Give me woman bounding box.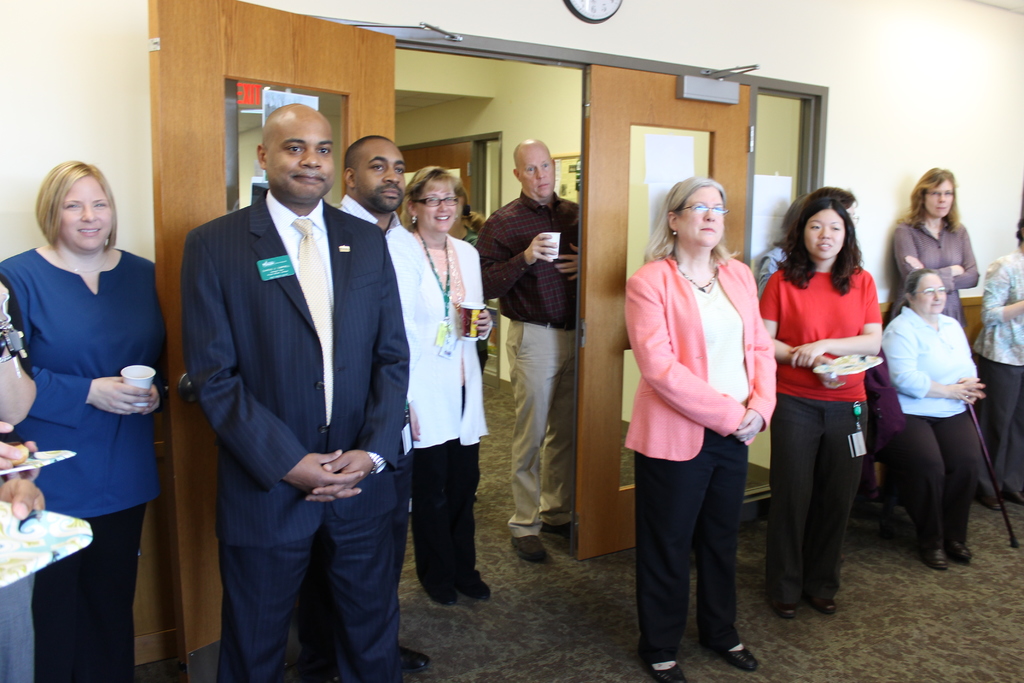
bbox=[767, 190, 897, 620].
